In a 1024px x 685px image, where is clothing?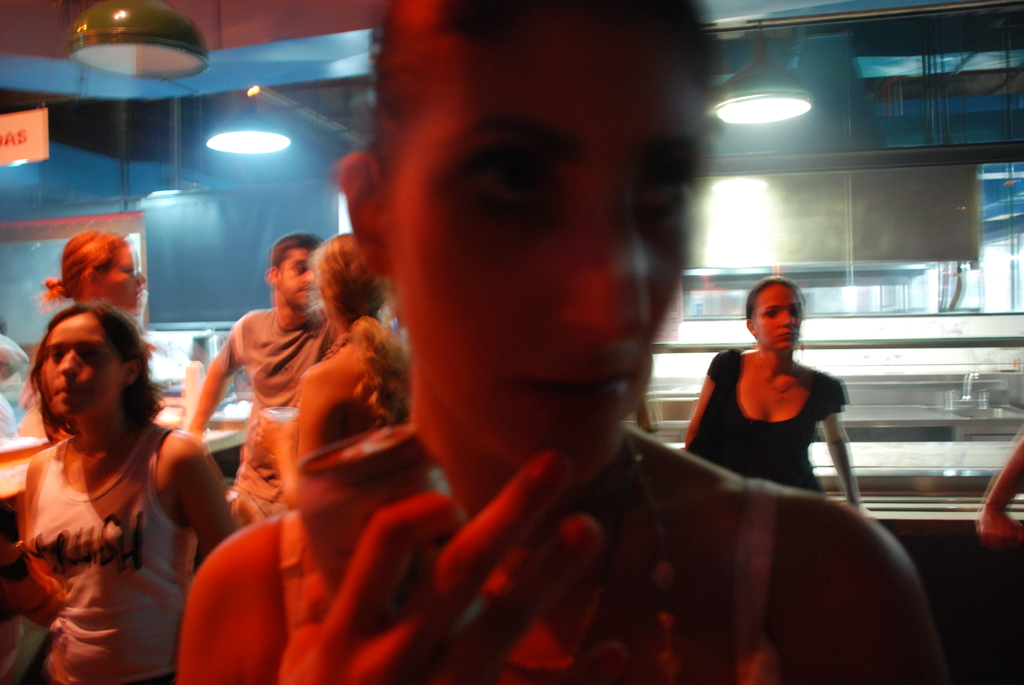
<box>28,421,202,684</box>.
